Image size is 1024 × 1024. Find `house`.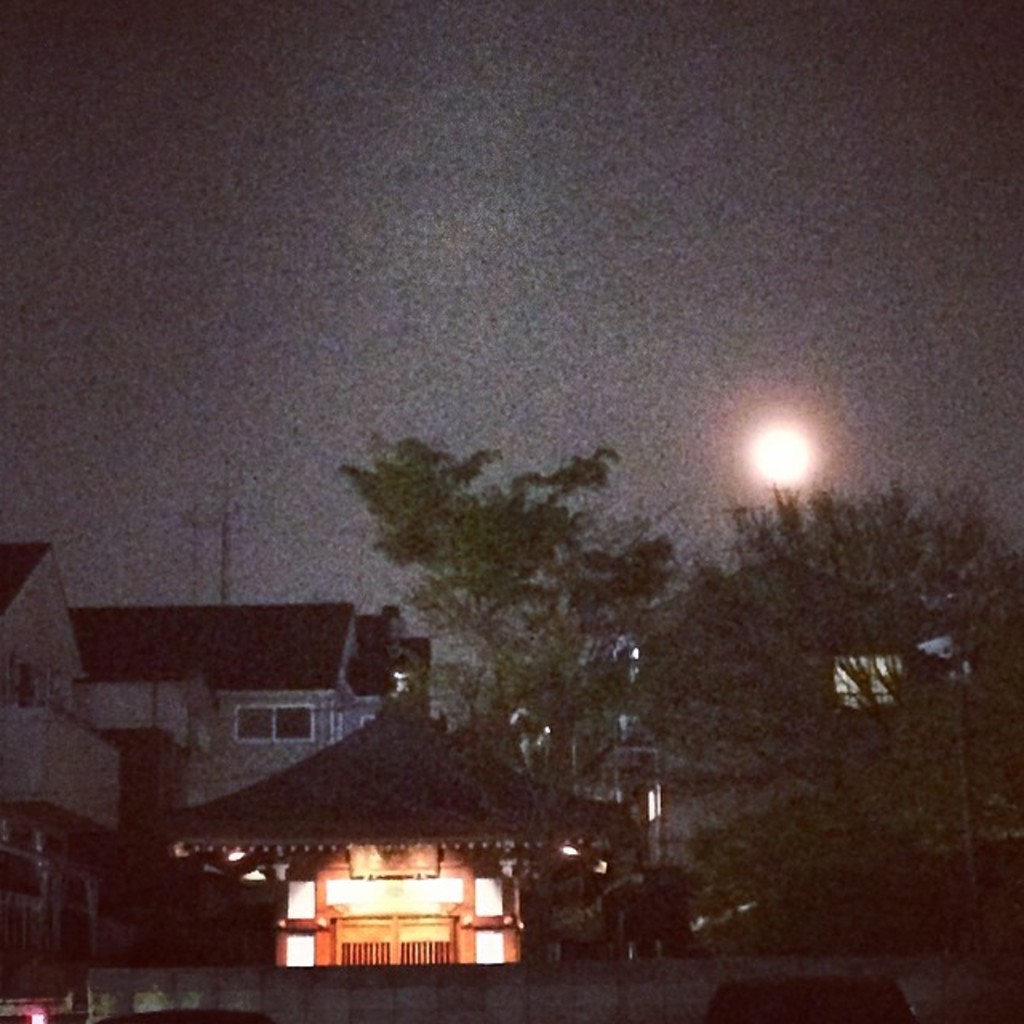
0, 530, 117, 942.
